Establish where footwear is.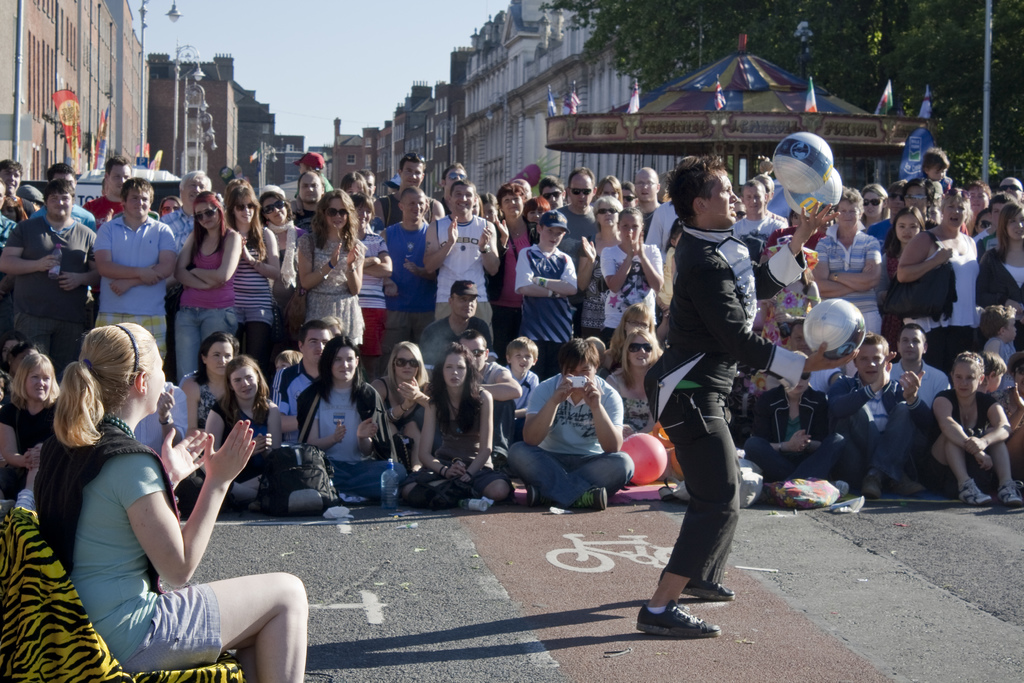
Established at region(635, 599, 723, 640).
